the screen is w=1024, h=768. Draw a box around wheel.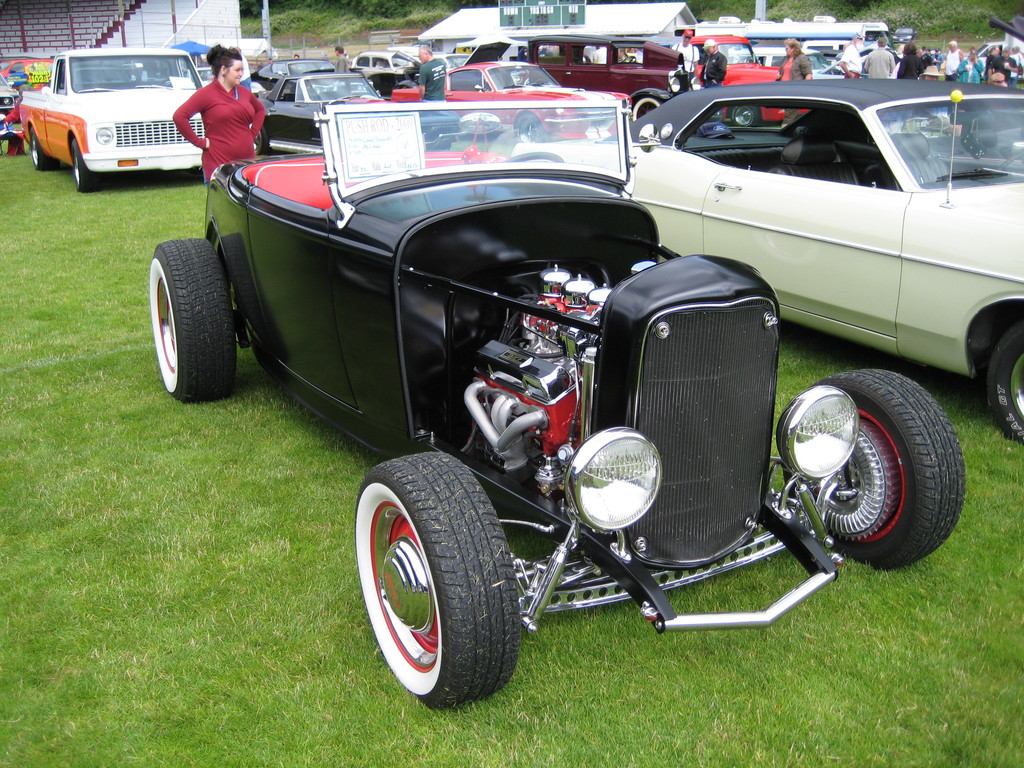
detection(734, 104, 756, 127).
